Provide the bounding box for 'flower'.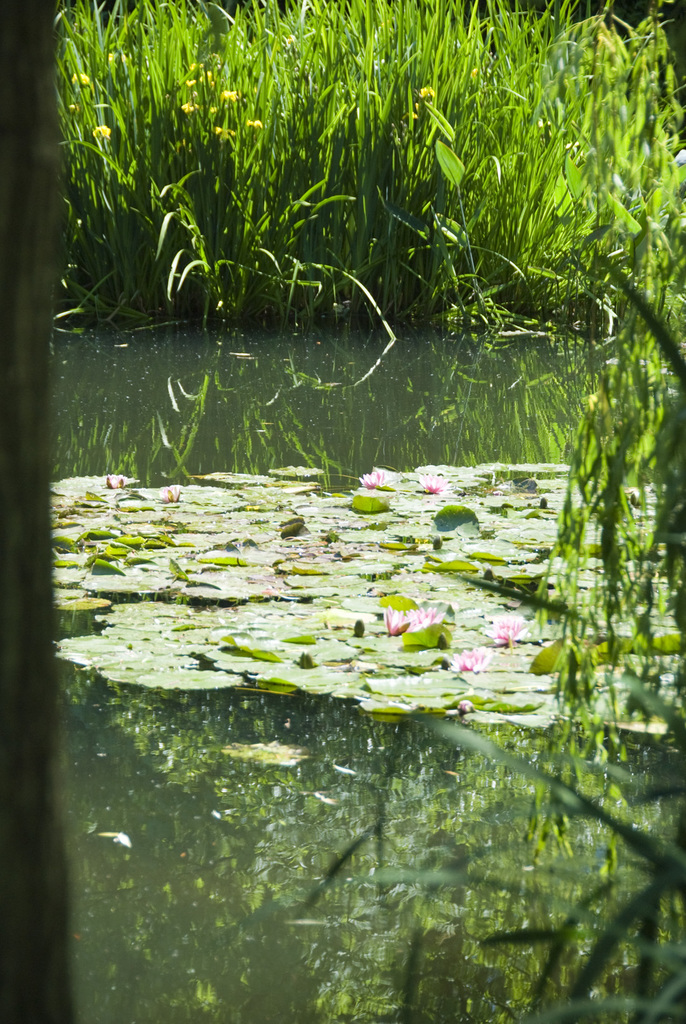
418 468 448 491.
